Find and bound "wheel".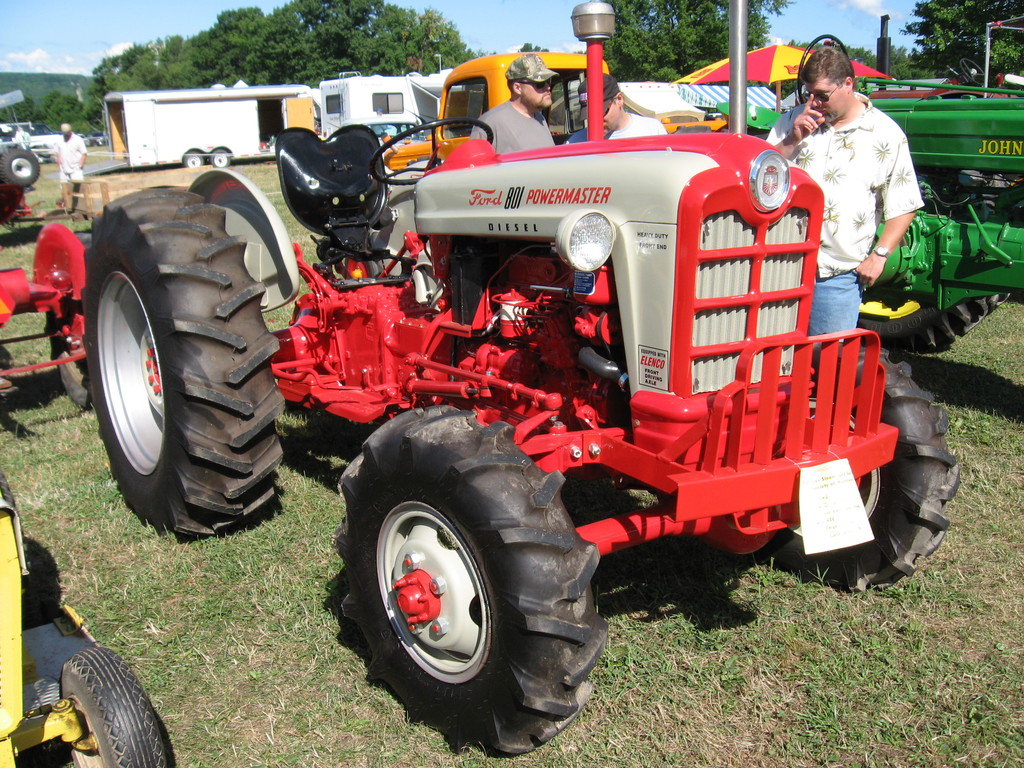
Bound: (365,120,494,188).
